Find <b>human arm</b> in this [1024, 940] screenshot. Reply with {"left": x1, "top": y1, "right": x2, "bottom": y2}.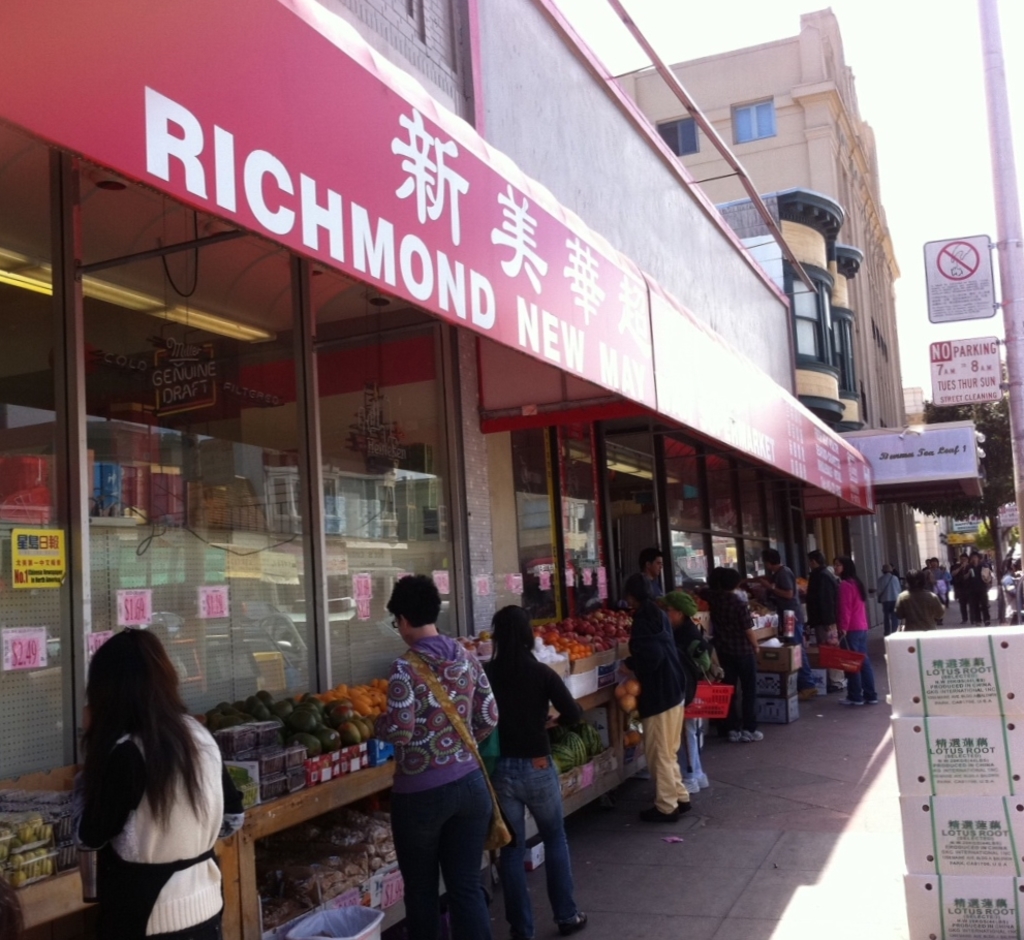
{"left": 546, "top": 664, "right": 591, "bottom": 751}.
